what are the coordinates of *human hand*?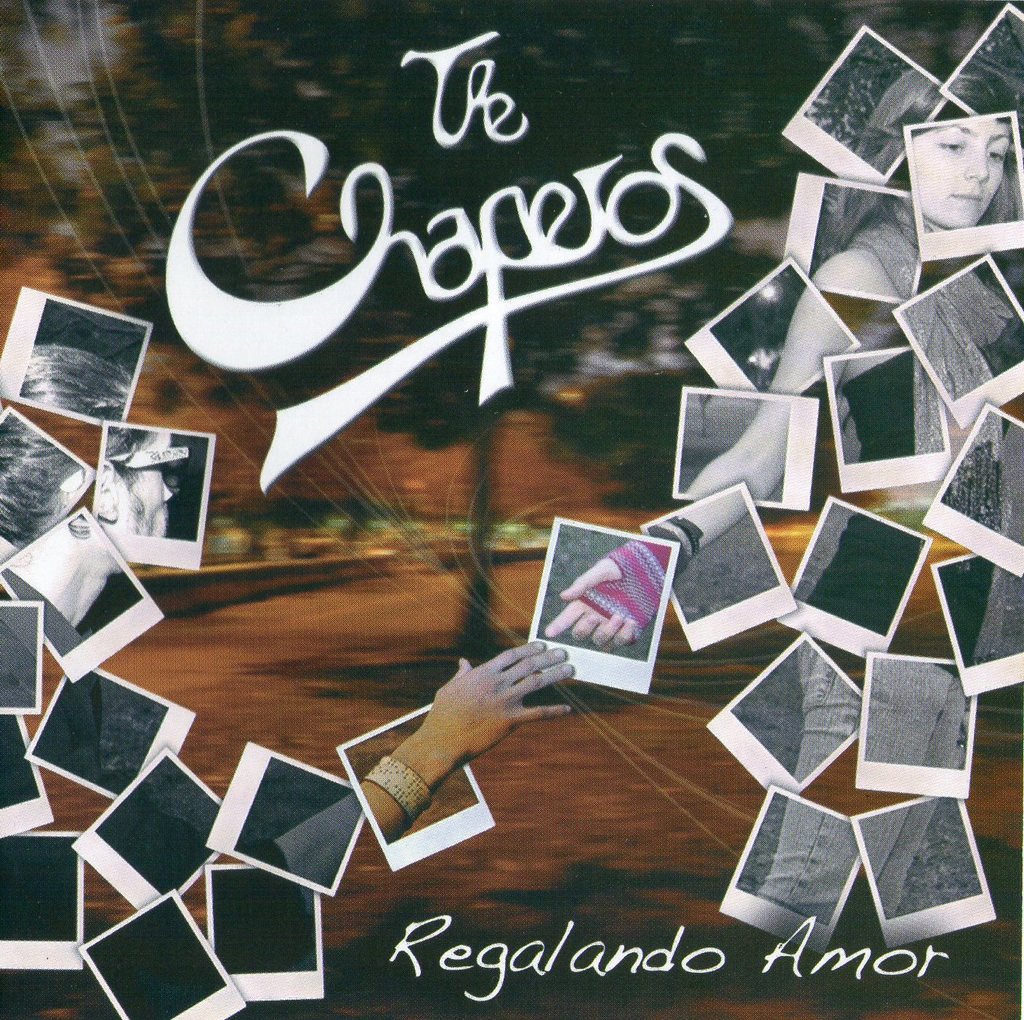
355,643,563,818.
